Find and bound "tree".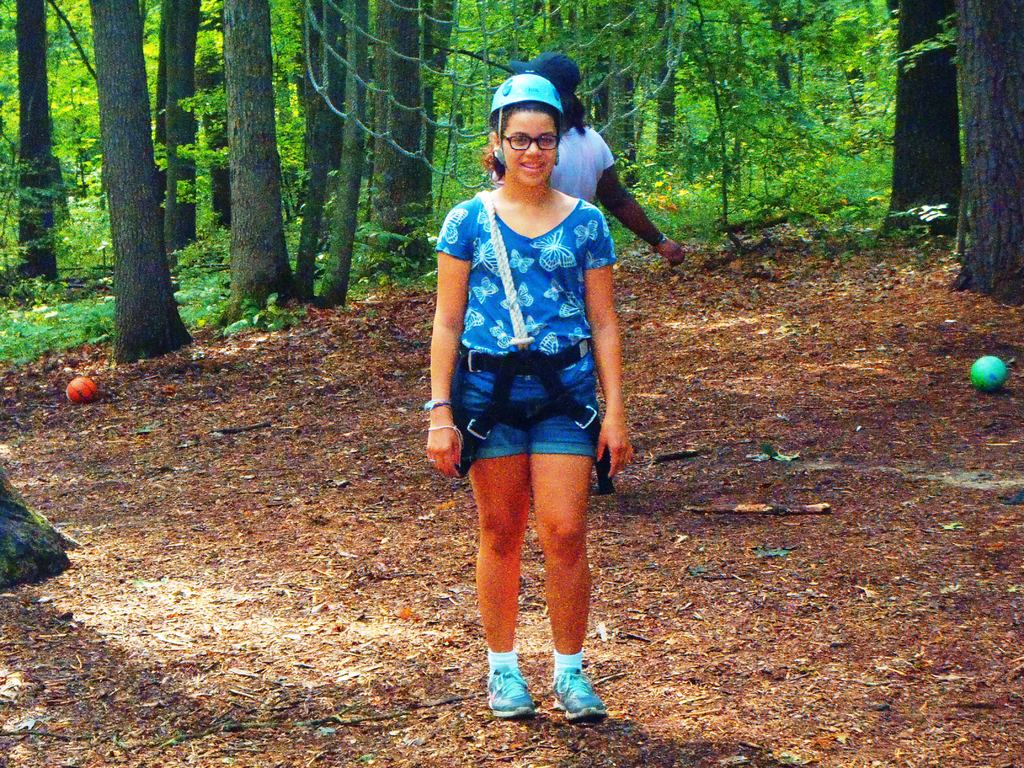
Bound: detection(370, 0, 457, 291).
